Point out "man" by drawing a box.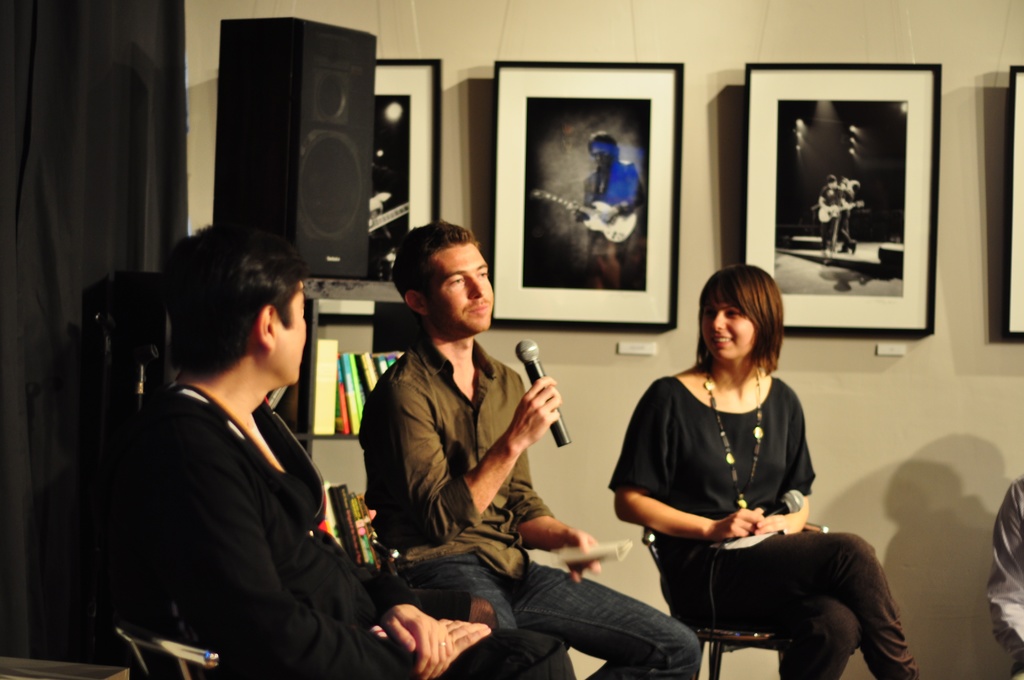
x1=354 y1=222 x2=706 y2=679.
